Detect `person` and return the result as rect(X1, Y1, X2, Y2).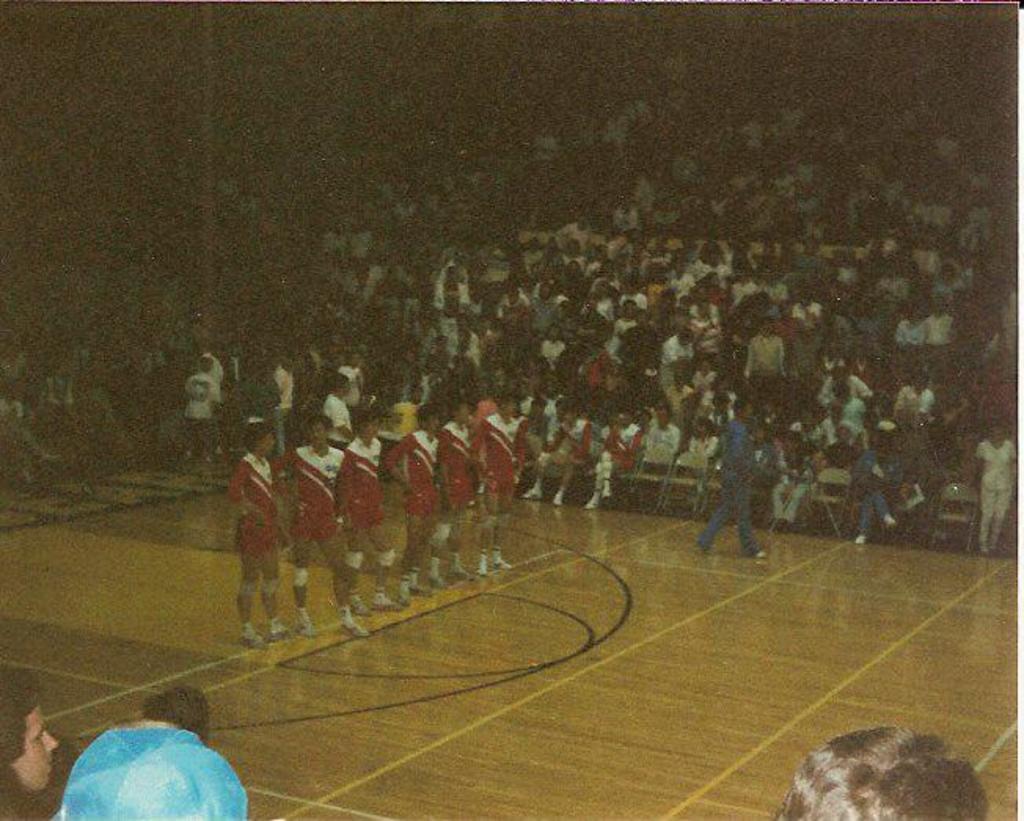
rect(589, 413, 642, 516).
